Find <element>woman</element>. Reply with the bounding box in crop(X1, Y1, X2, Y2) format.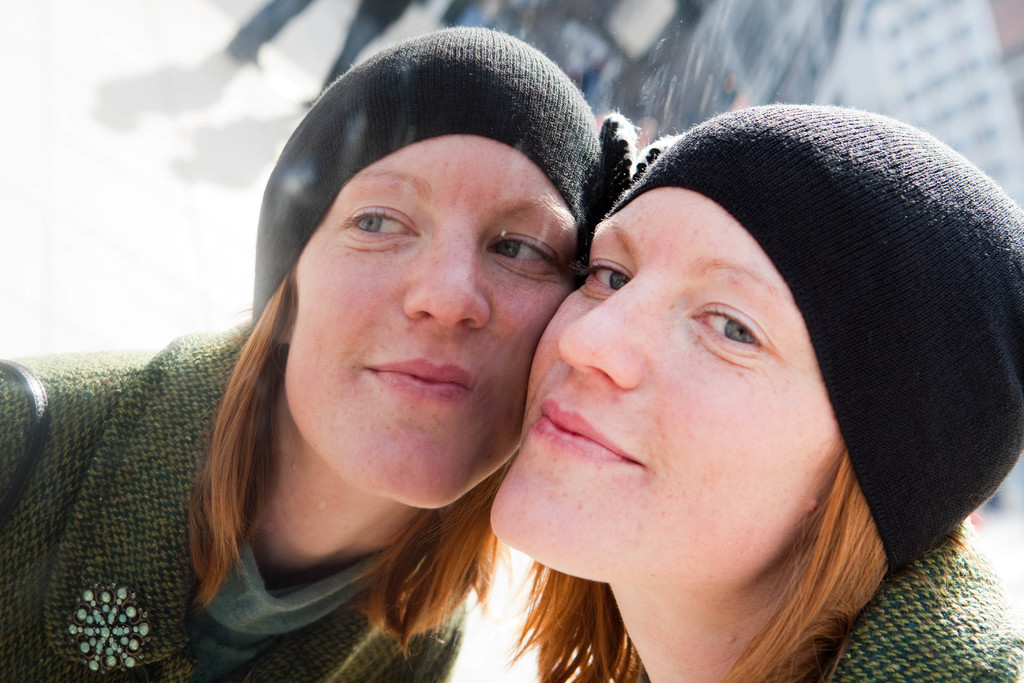
crop(331, 104, 1023, 682).
